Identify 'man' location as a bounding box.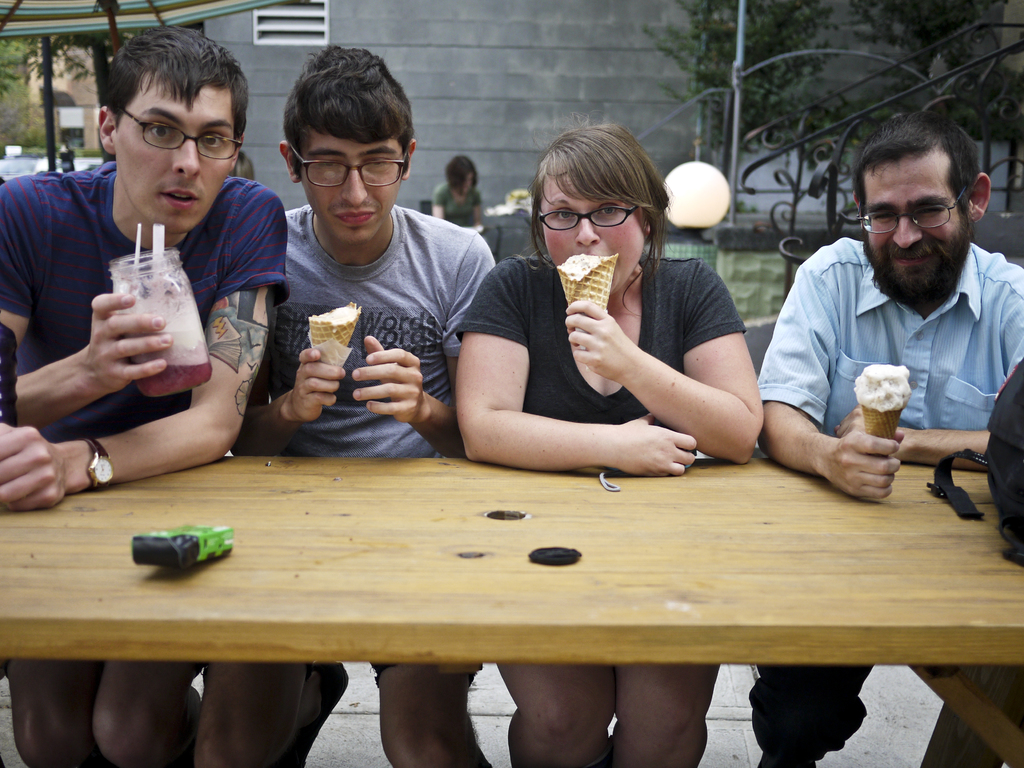
<bbox>0, 17, 294, 767</bbox>.
